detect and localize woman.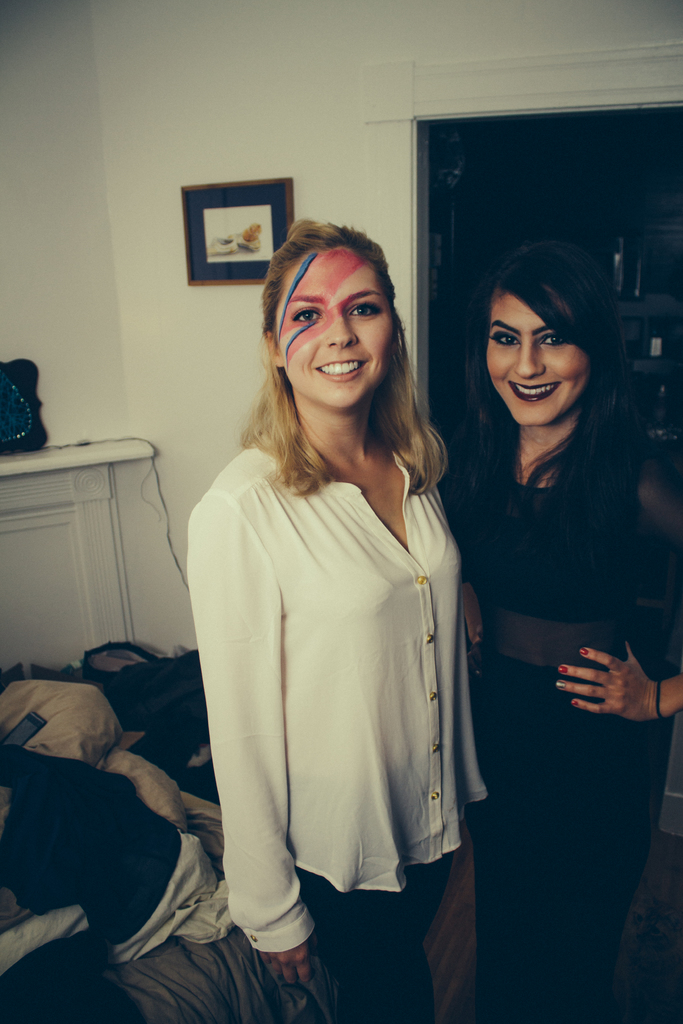
Localized at [x1=178, y1=218, x2=484, y2=1007].
